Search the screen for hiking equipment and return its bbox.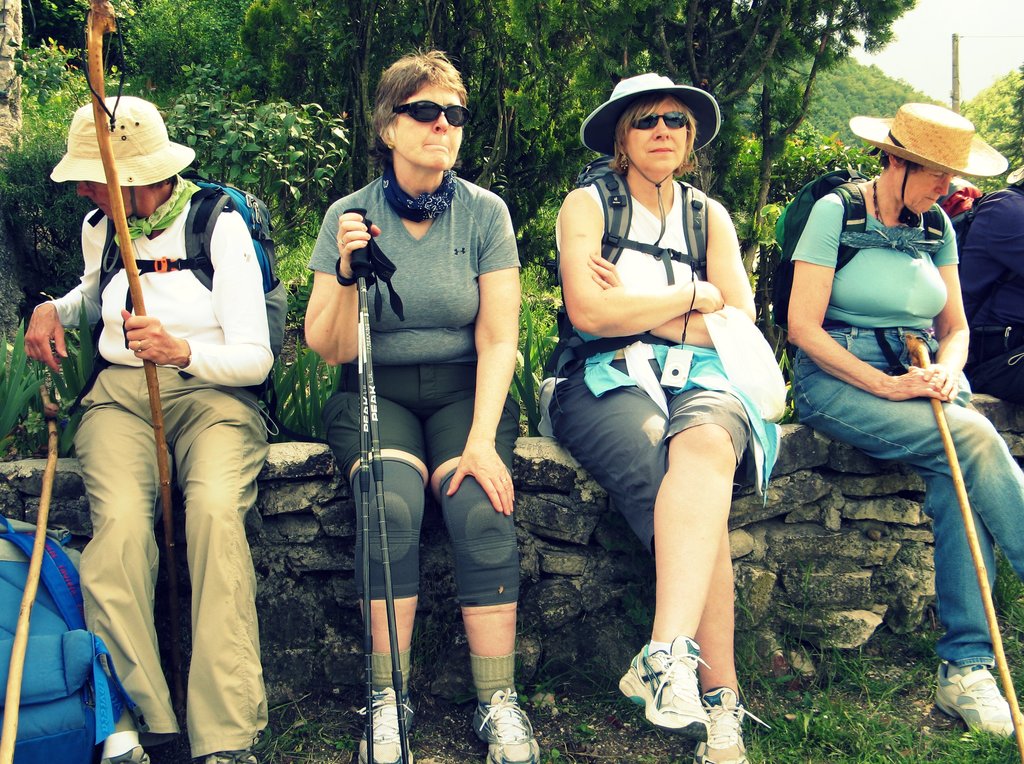
Found: bbox=(952, 186, 987, 274).
